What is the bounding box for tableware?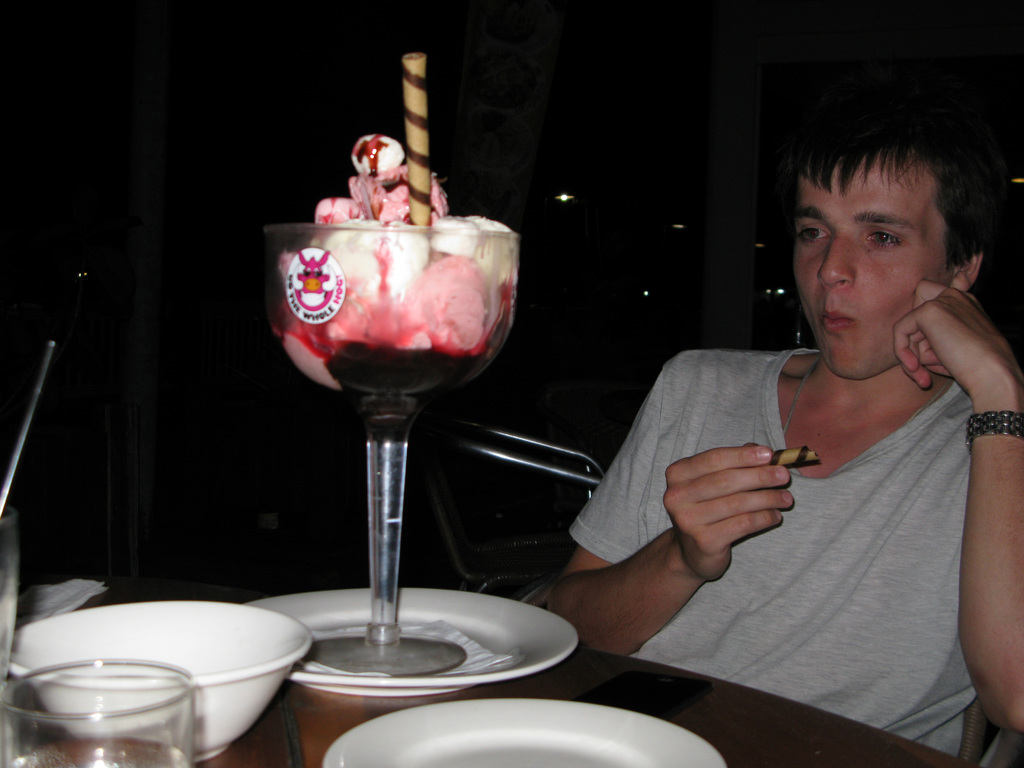
l=260, t=199, r=524, b=679.
